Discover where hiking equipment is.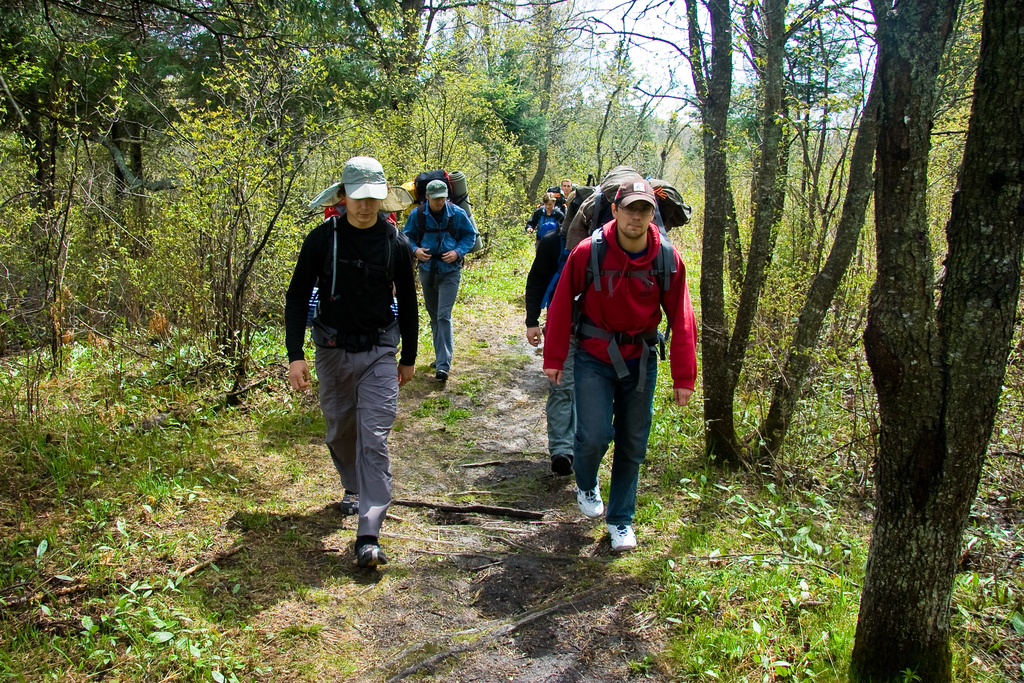
Discovered at {"x1": 567, "y1": 160, "x2": 698, "y2": 307}.
